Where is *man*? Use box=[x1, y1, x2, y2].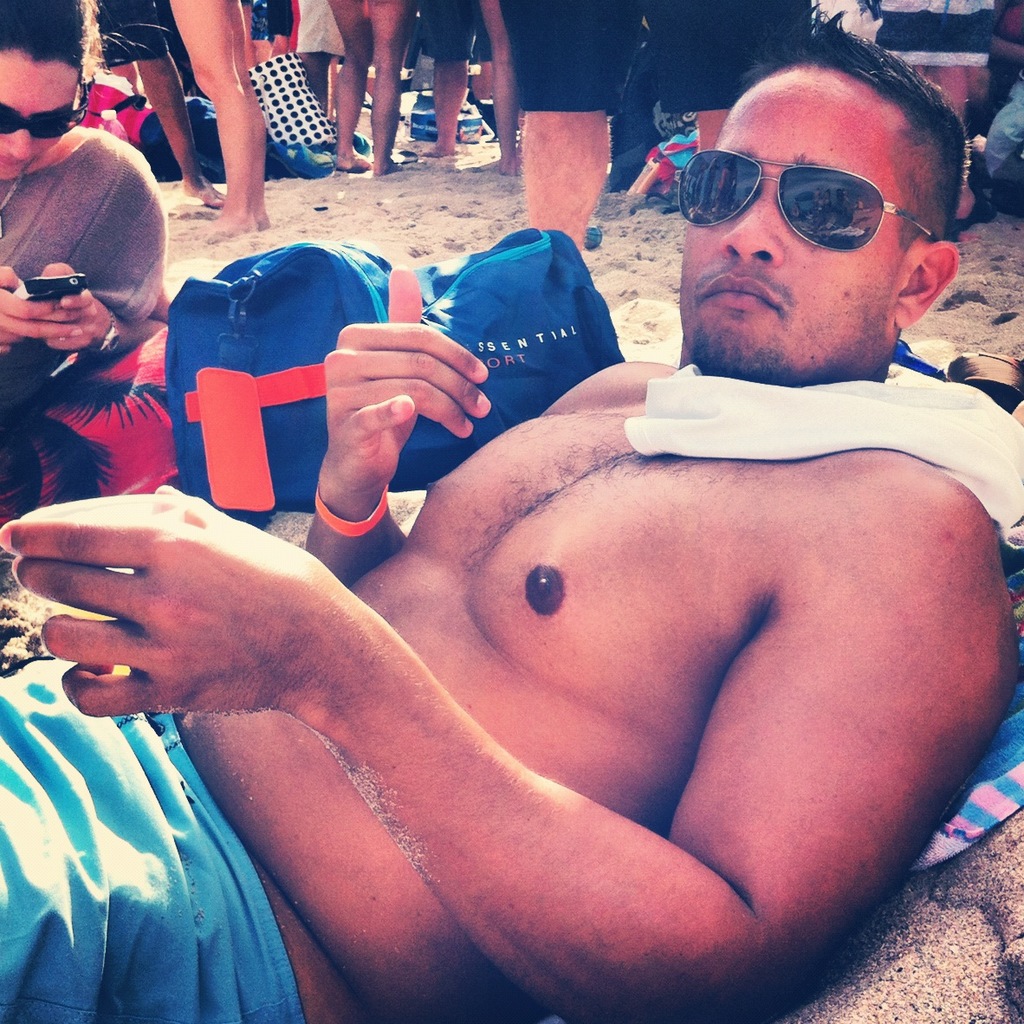
box=[0, 0, 165, 419].
